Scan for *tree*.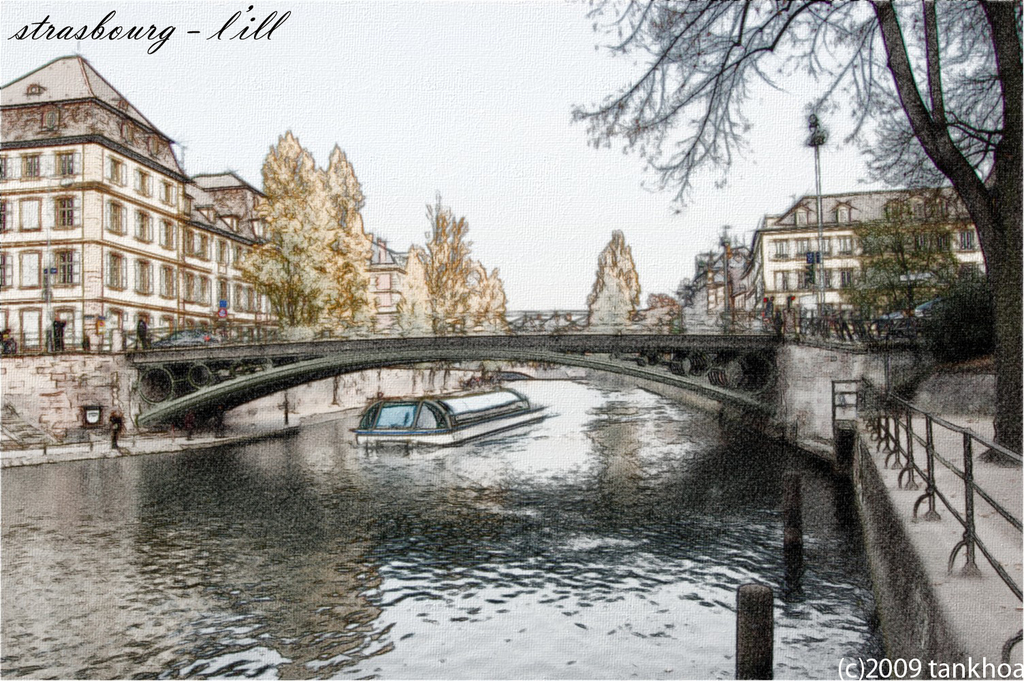
Scan result: [585, 233, 647, 334].
